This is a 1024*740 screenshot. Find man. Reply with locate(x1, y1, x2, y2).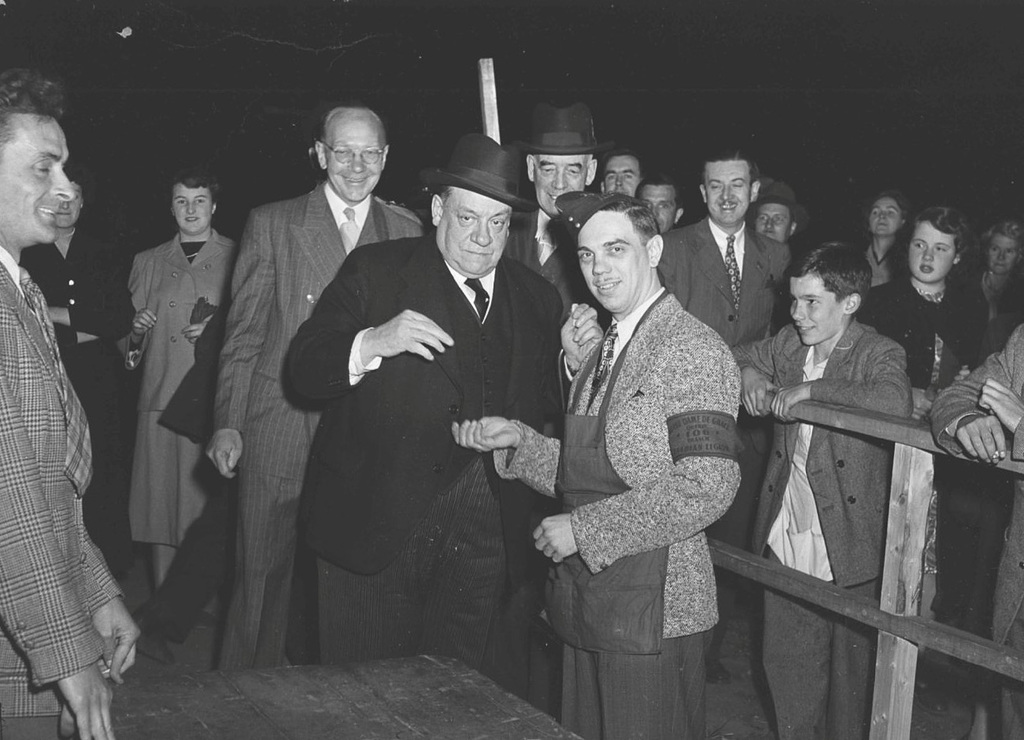
locate(276, 132, 572, 707).
